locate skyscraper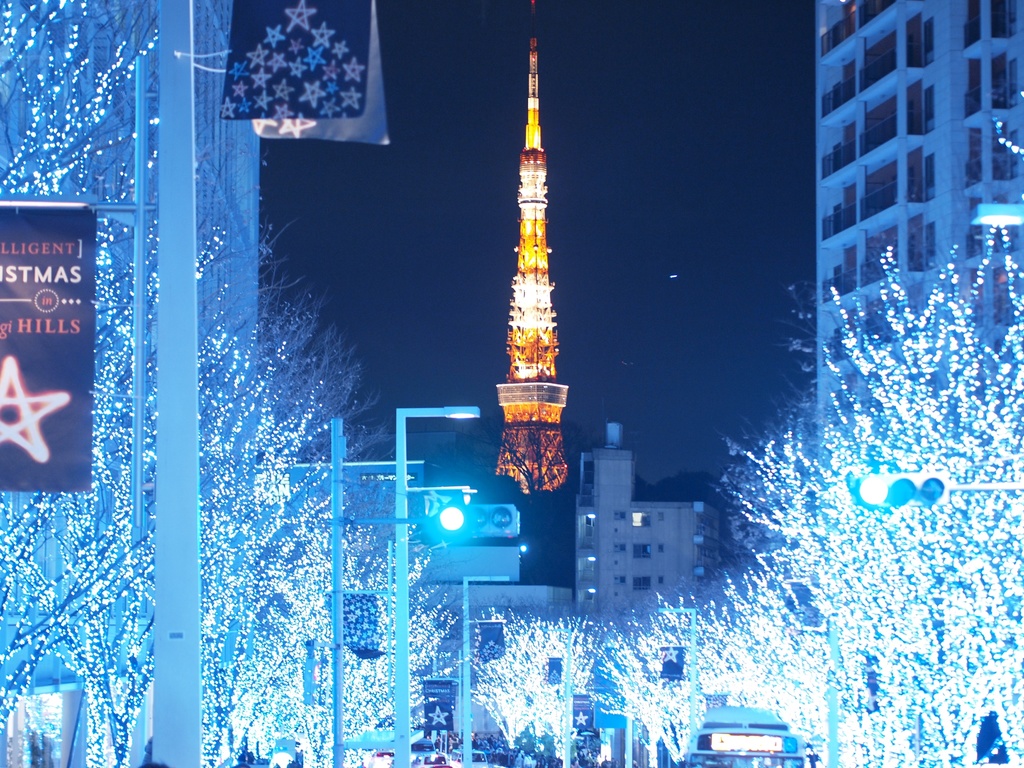
select_region(786, 15, 1007, 448)
